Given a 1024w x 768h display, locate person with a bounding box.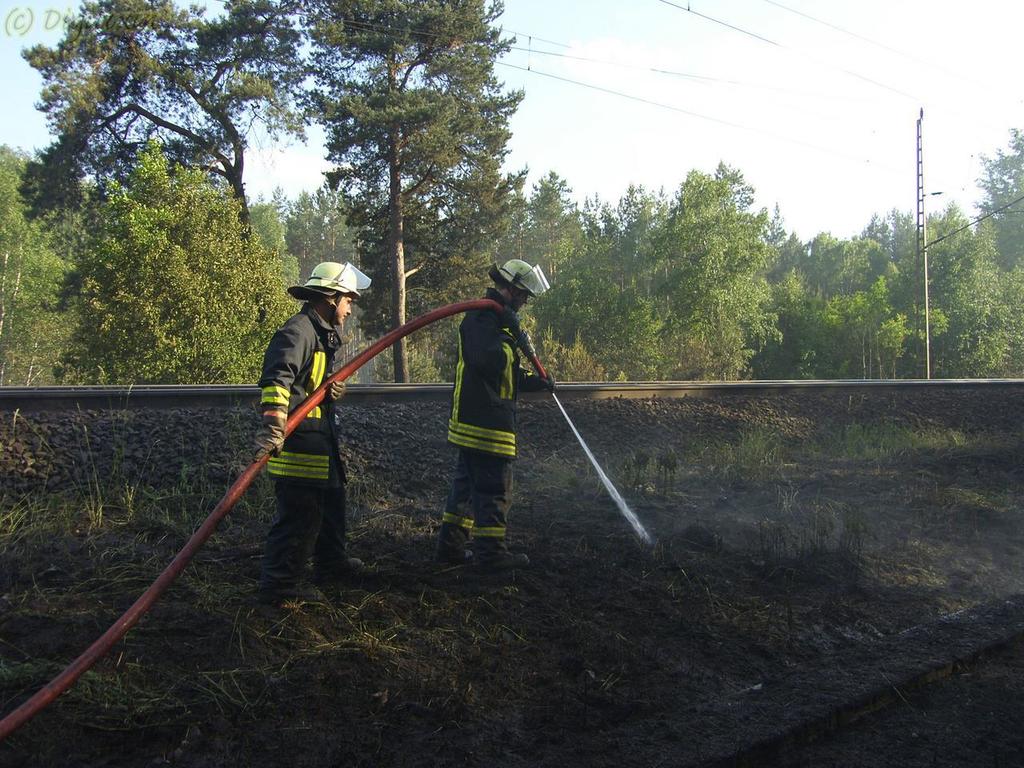
Located: {"x1": 451, "y1": 248, "x2": 554, "y2": 574}.
